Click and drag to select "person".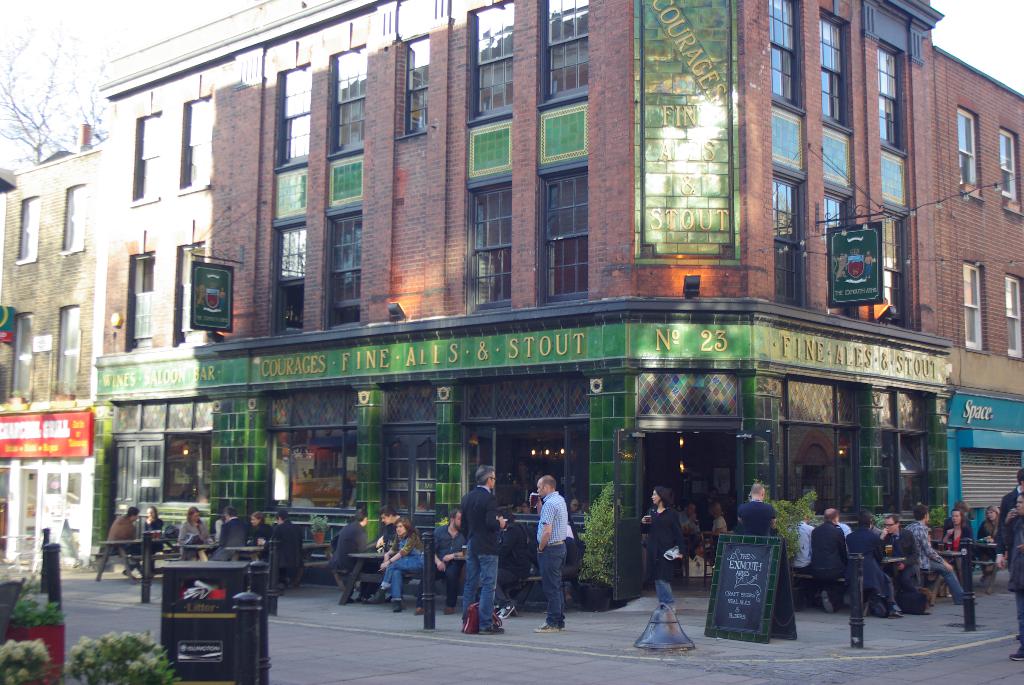
Selection: crop(977, 498, 999, 546).
